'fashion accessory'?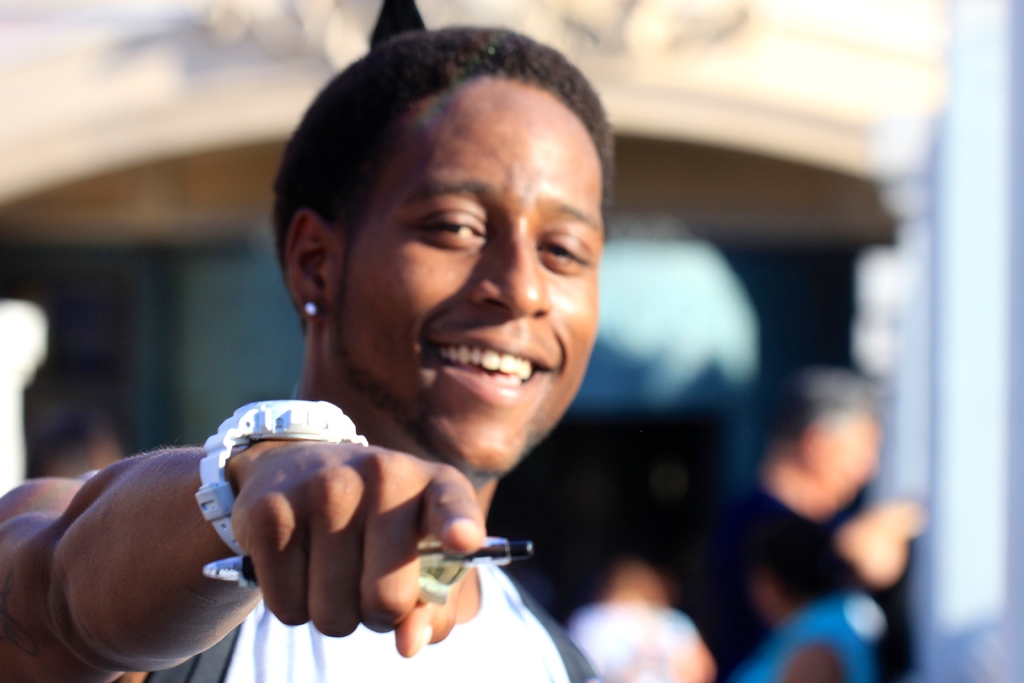
Rect(192, 398, 373, 593)
